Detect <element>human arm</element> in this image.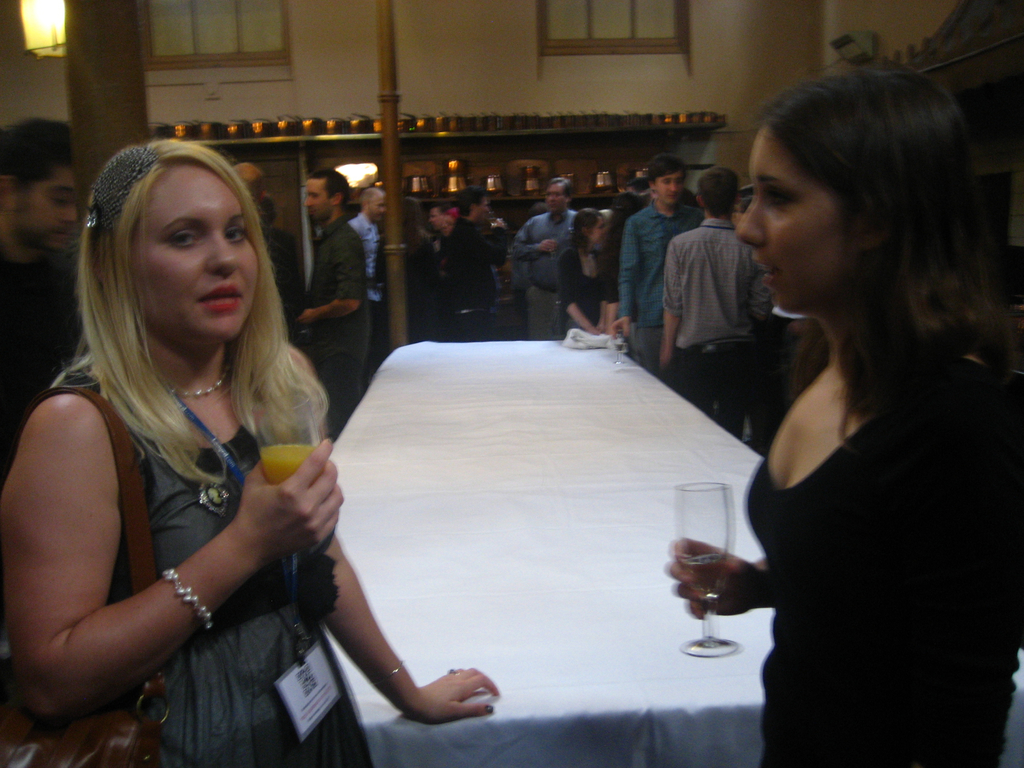
Detection: (left=8, top=384, right=344, bottom=728).
